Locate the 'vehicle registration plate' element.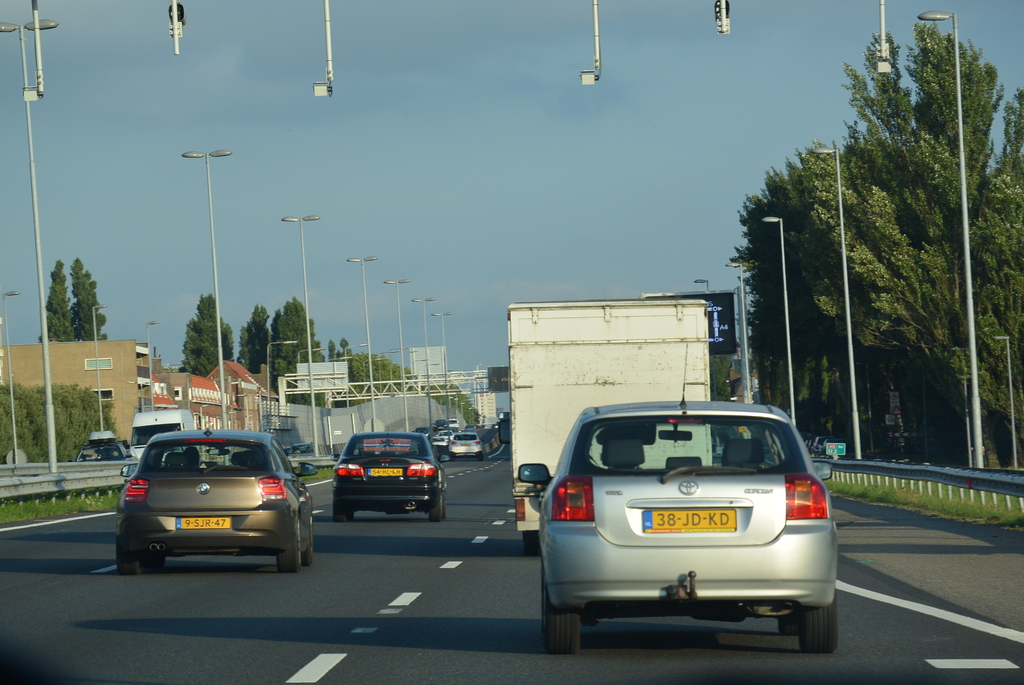
Element bbox: bbox(175, 515, 232, 528).
